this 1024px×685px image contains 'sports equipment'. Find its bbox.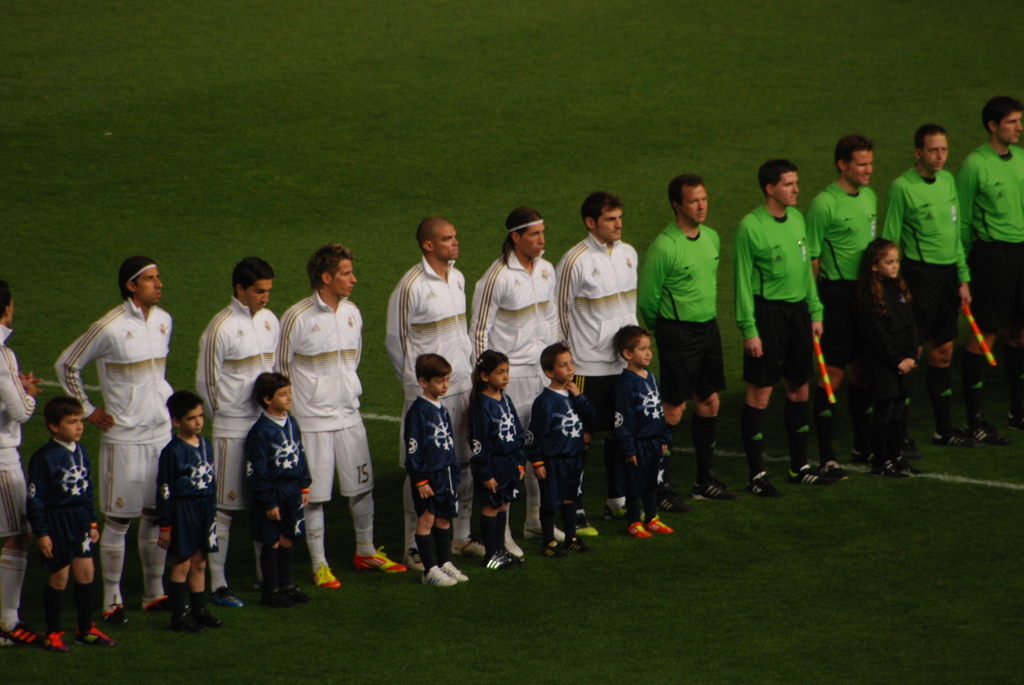
box(419, 563, 460, 591).
